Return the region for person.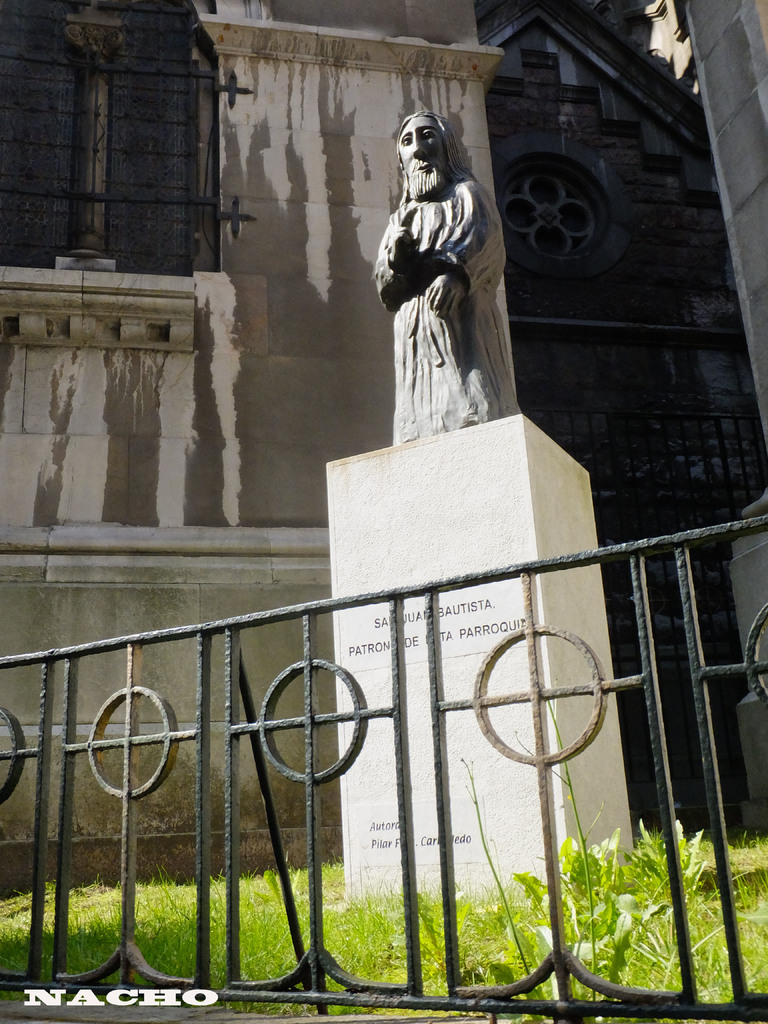
bbox=[372, 111, 527, 445].
